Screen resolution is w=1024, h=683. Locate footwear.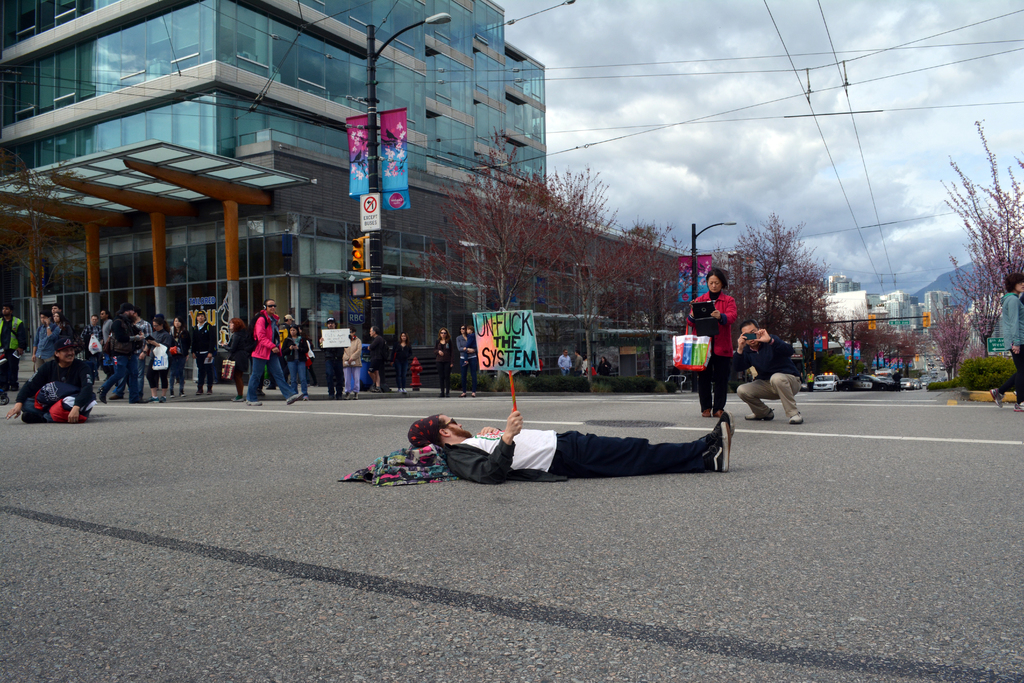
(742,408,775,423).
